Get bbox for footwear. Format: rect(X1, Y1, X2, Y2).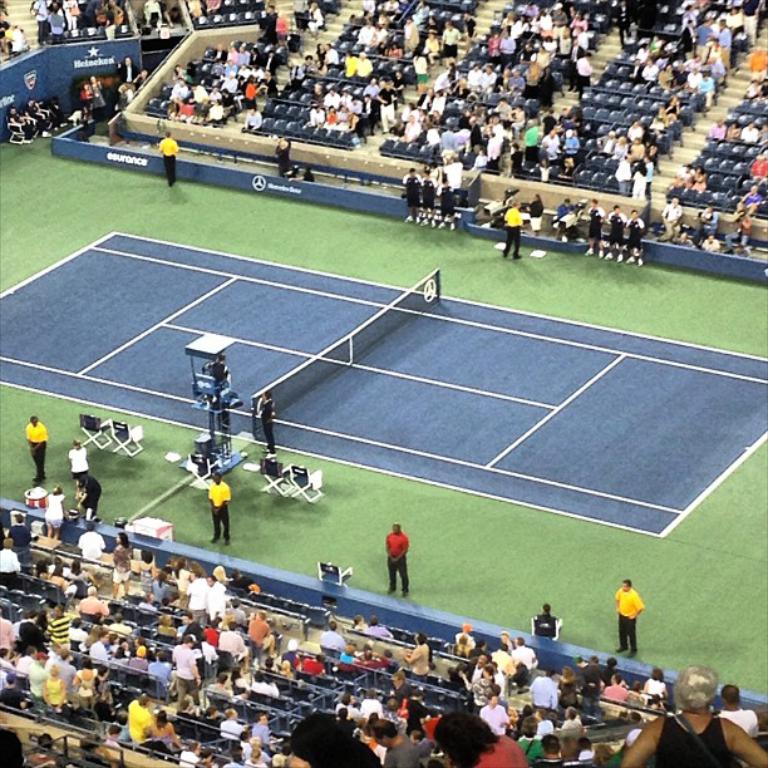
rect(33, 472, 38, 478).
